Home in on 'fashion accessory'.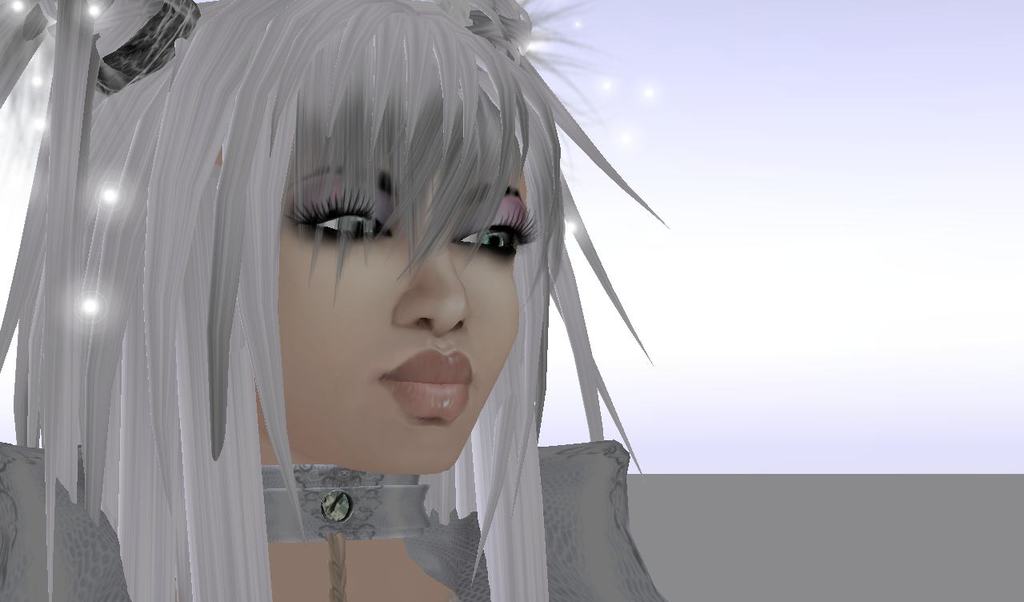
Homed in at locate(92, 0, 206, 96).
